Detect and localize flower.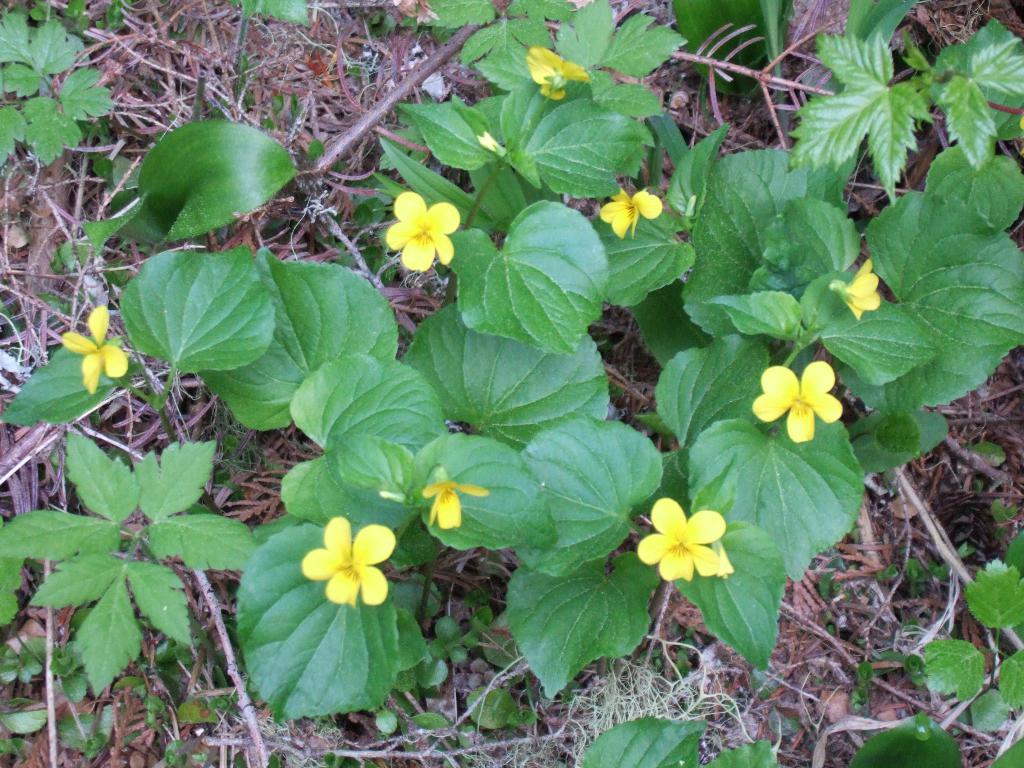
Localized at 838/259/879/320.
